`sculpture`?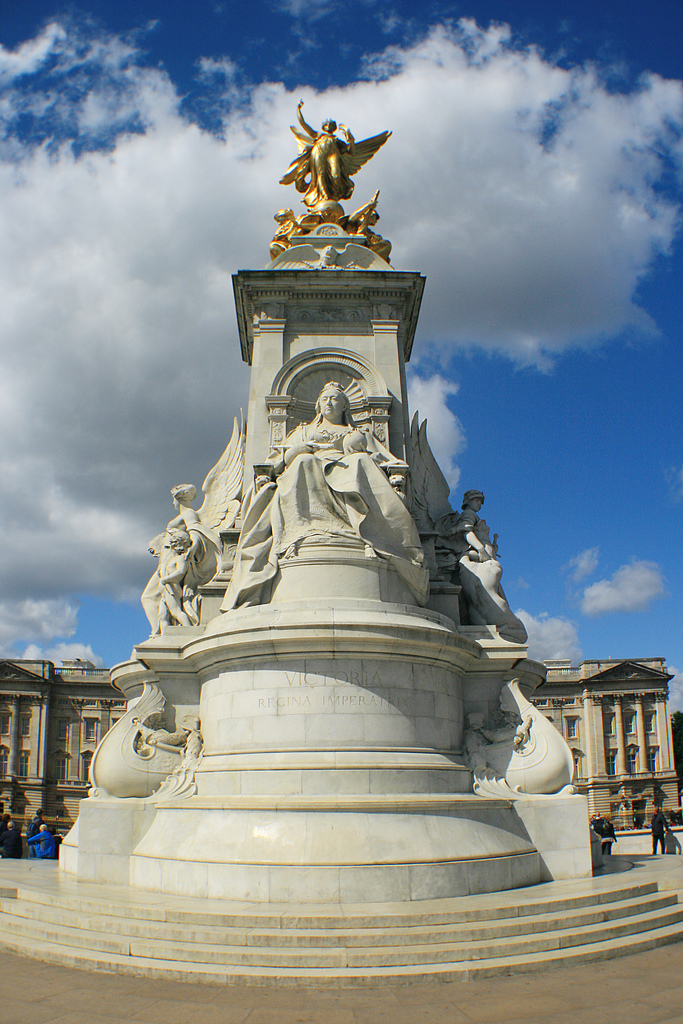
{"left": 121, "top": 413, "right": 242, "bottom": 630}
